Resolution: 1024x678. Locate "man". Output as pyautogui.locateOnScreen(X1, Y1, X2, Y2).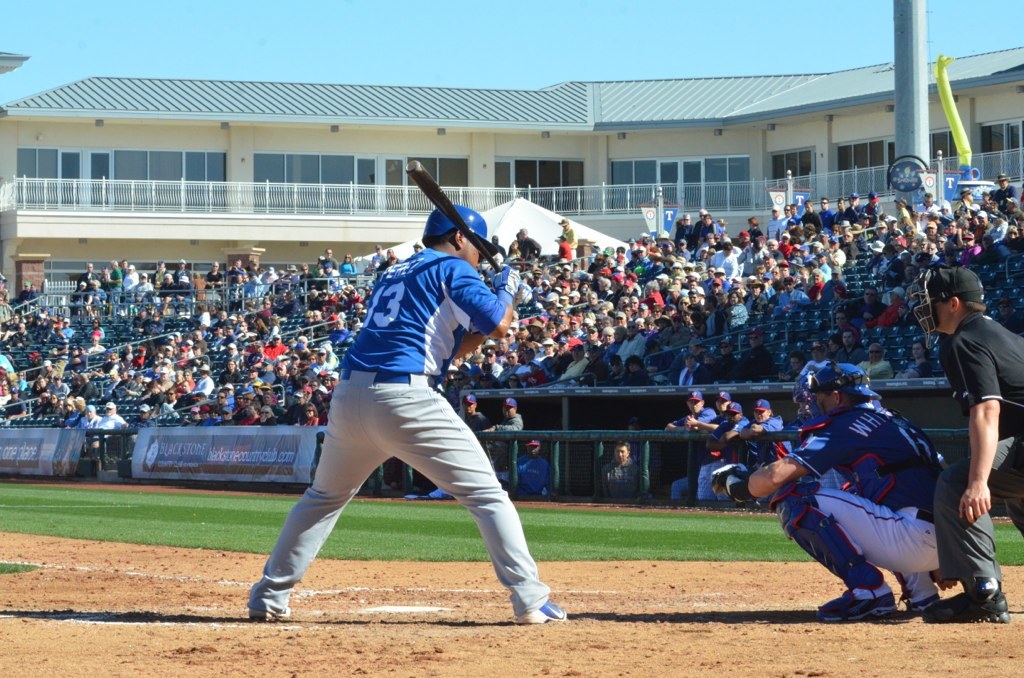
pyautogui.locateOnScreen(750, 362, 954, 617).
